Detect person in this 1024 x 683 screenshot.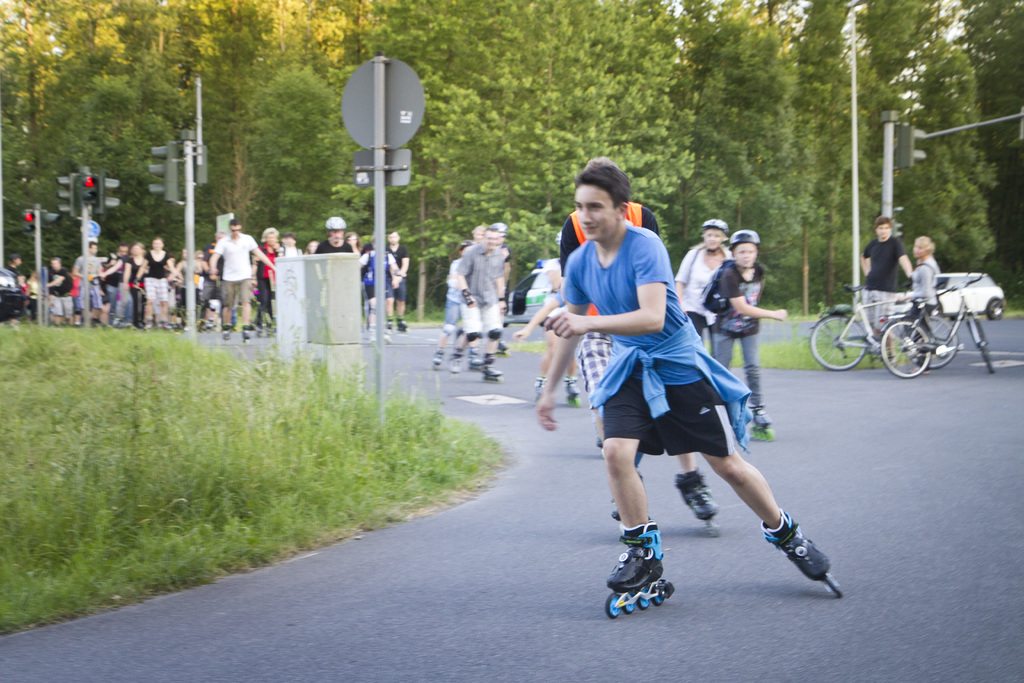
Detection: [left=860, top=215, right=913, bottom=356].
